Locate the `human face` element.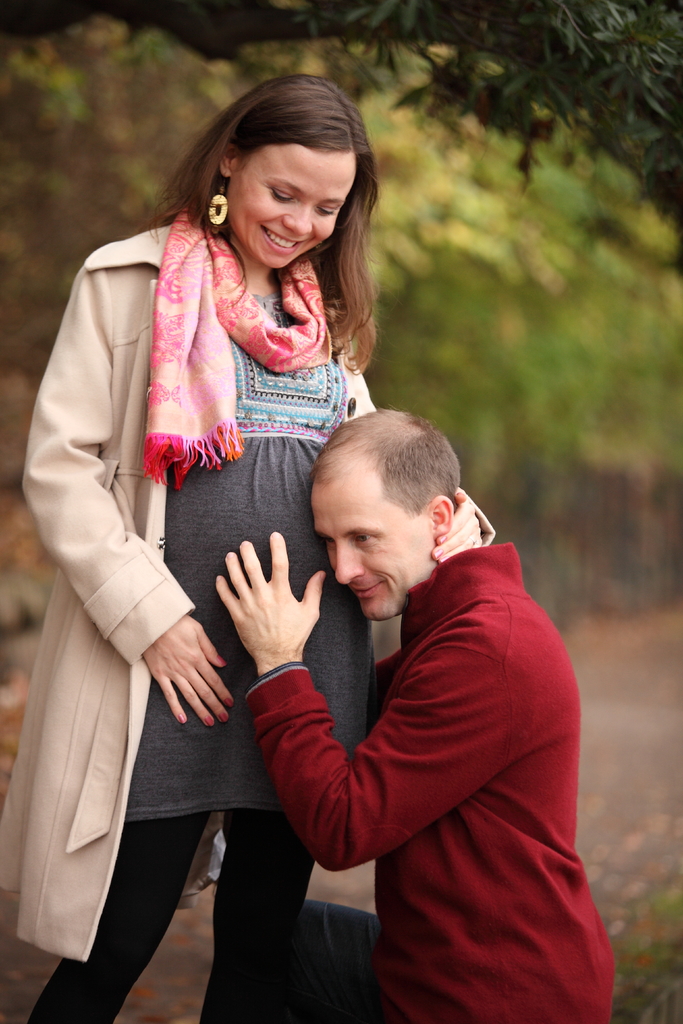
Element bbox: bbox(223, 147, 353, 279).
